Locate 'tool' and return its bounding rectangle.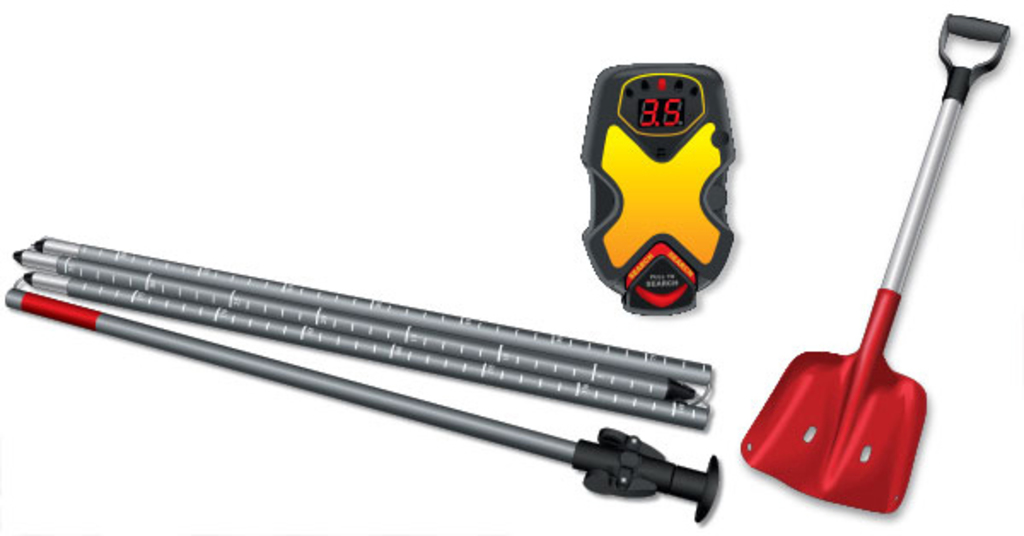
Rect(14, 271, 703, 430).
